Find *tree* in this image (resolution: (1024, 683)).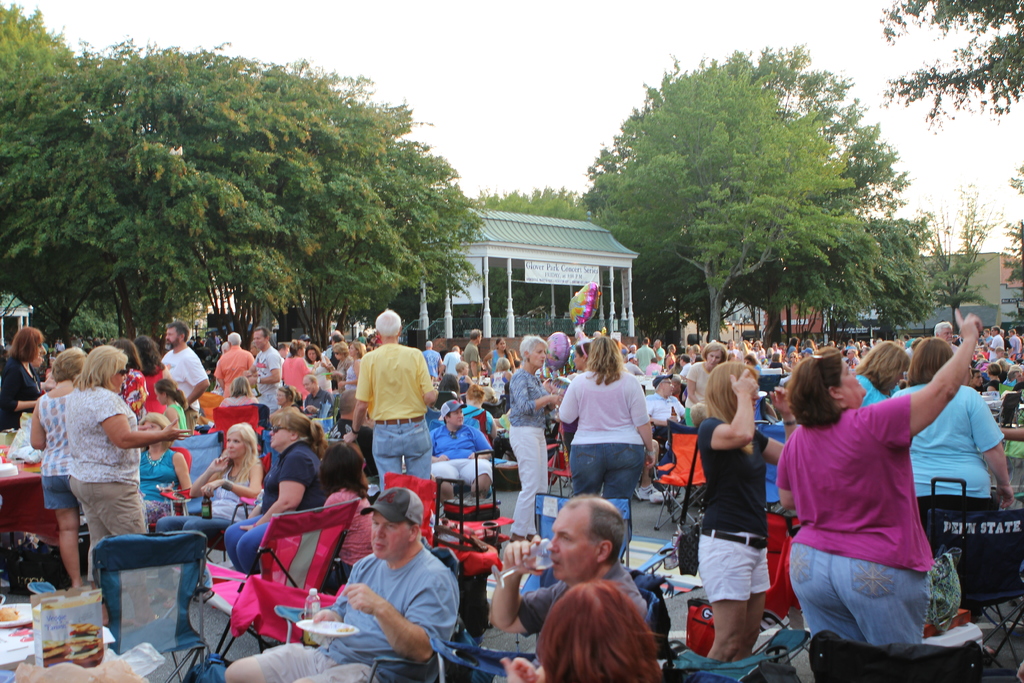
BBox(477, 188, 602, 330).
